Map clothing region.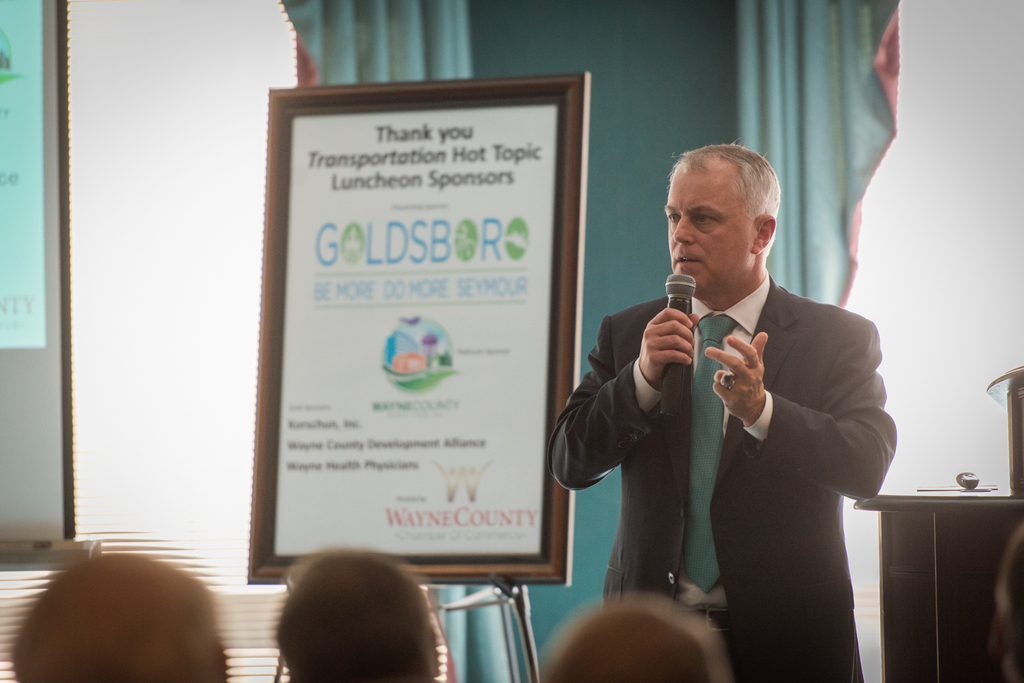
Mapped to (left=580, top=232, right=897, bottom=652).
